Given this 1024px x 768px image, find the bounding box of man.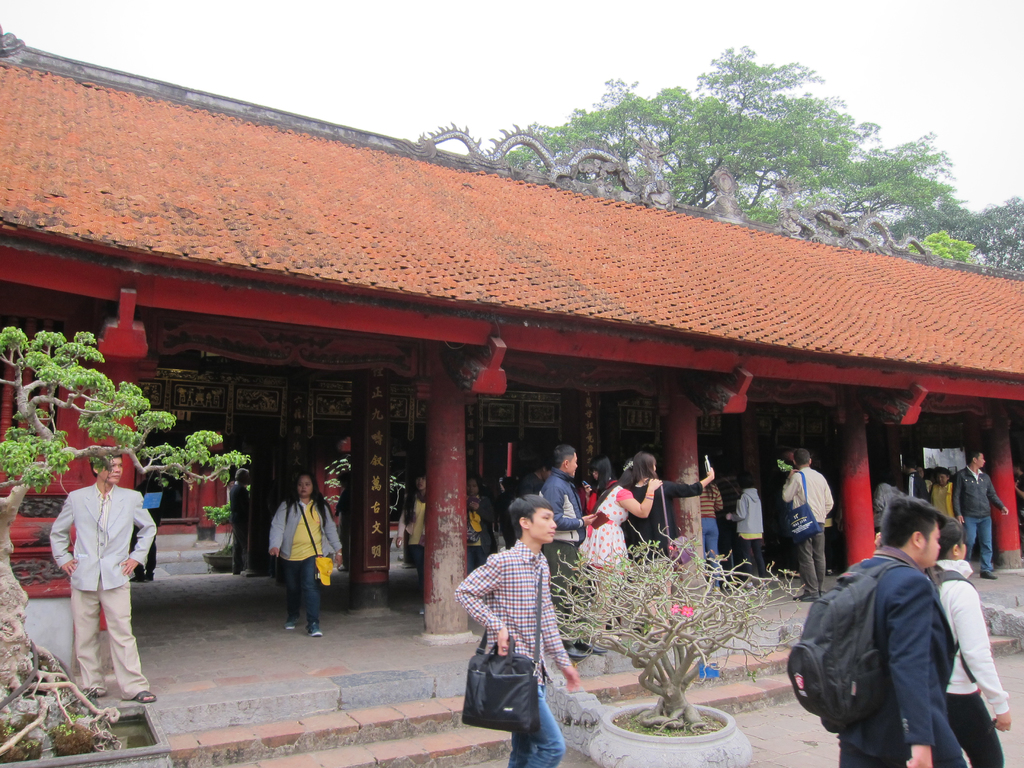
(x1=900, y1=463, x2=929, y2=505).
